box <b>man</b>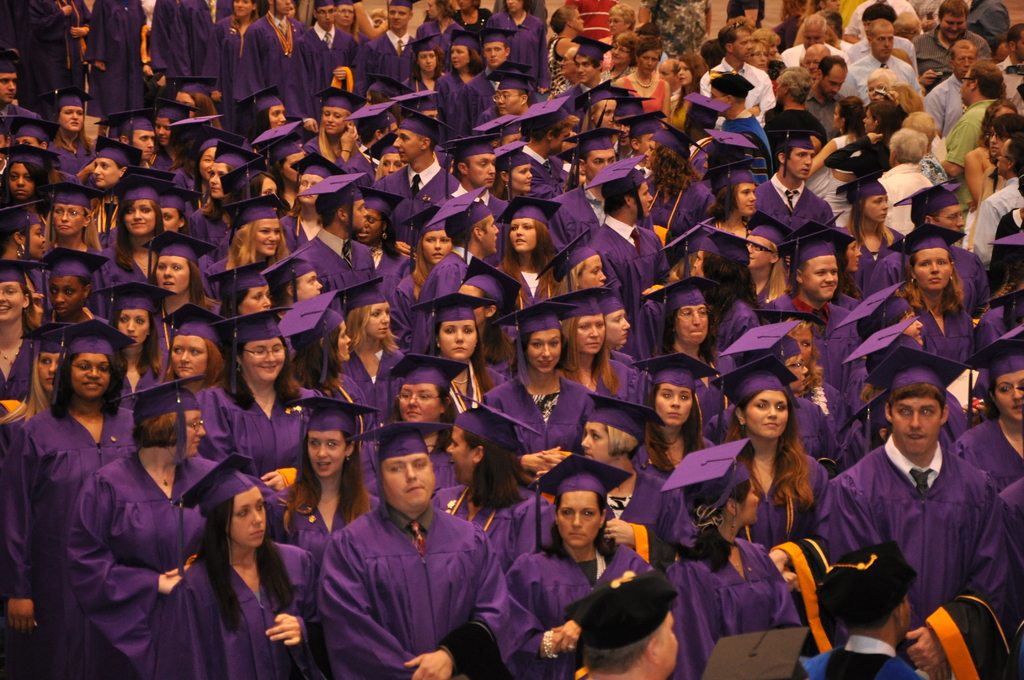
<region>408, 186, 500, 356</region>
